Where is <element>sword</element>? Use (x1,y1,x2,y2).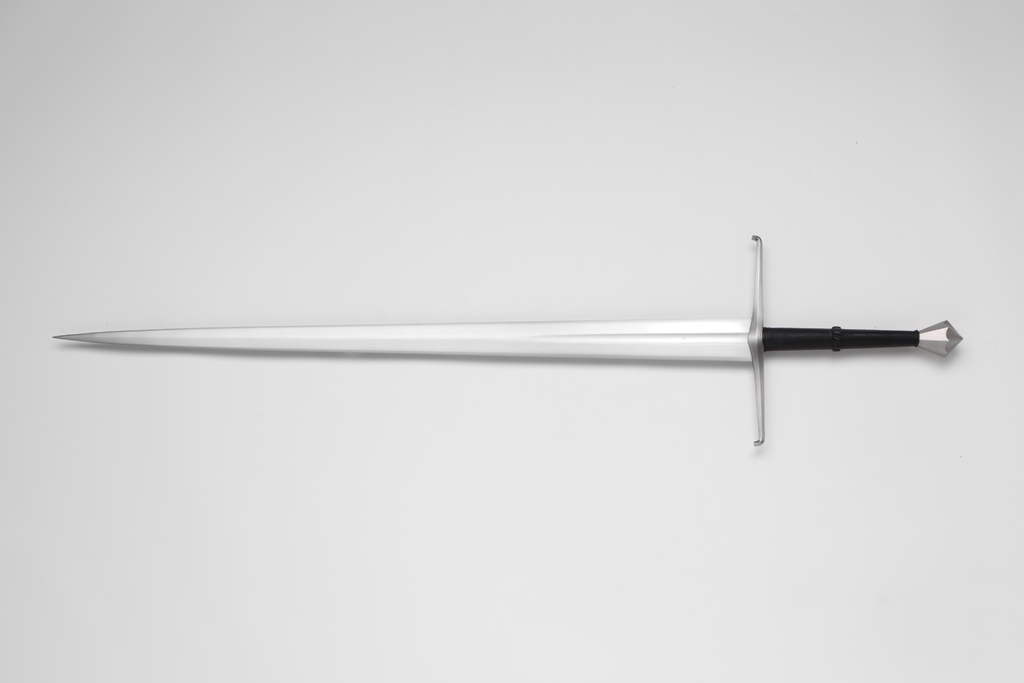
(52,233,963,447).
